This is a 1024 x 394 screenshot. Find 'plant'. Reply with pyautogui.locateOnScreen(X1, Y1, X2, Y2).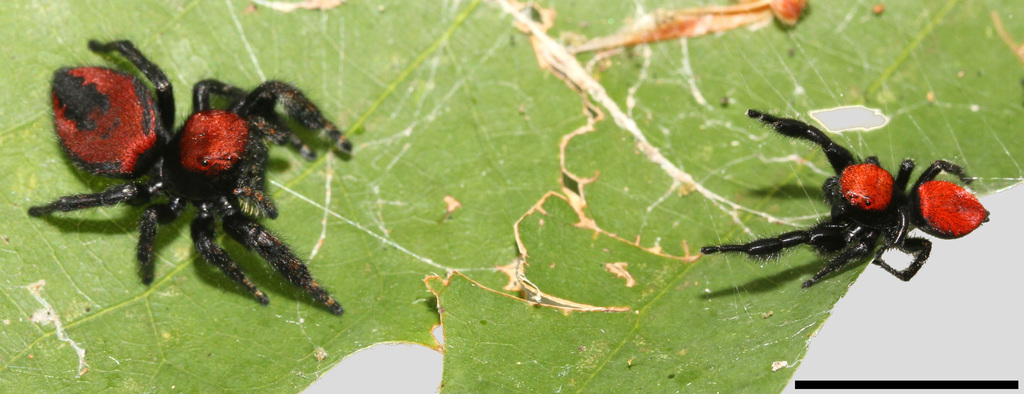
pyautogui.locateOnScreen(0, 0, 1023, 393).
